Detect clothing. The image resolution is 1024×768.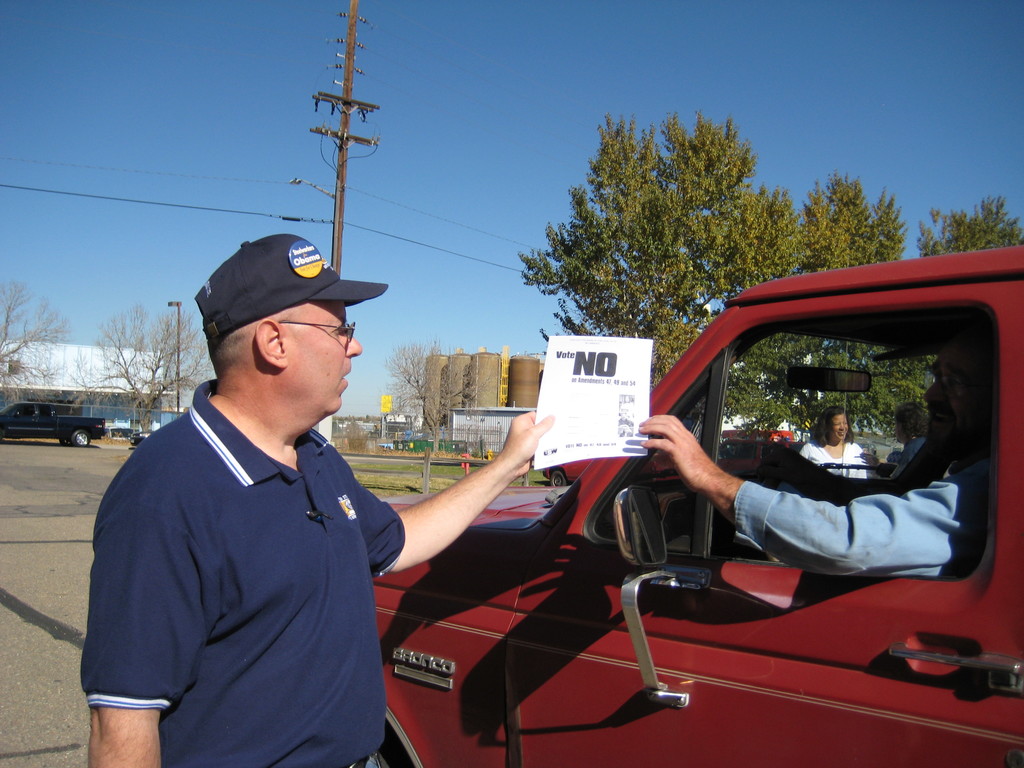
region(81, 332, 419, 758).
